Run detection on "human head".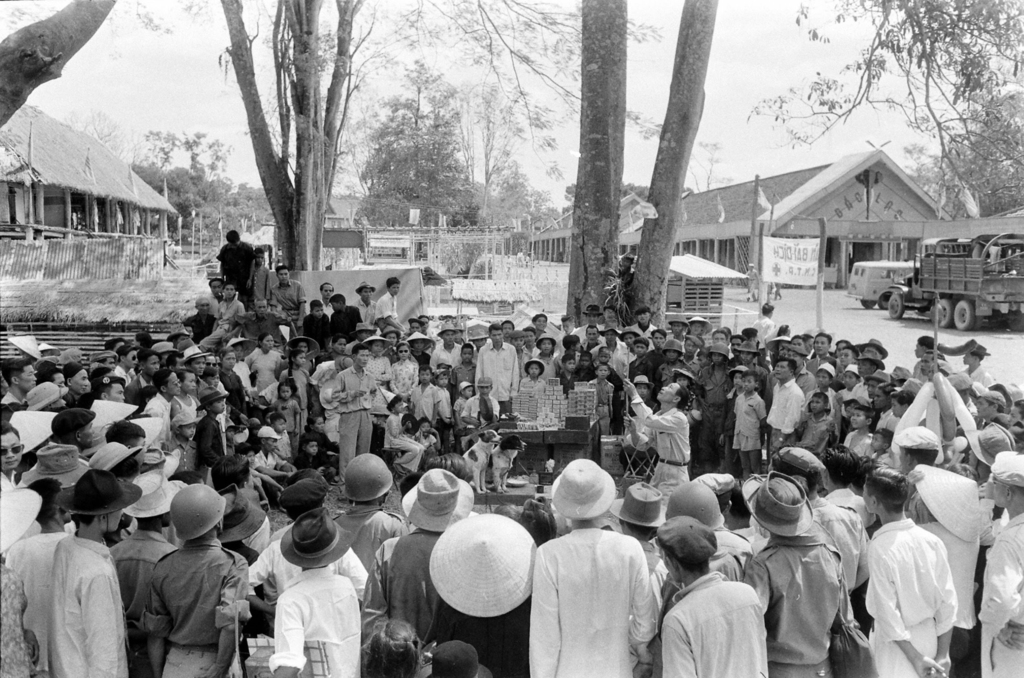
Result: region(280, 380, 294, 400).
